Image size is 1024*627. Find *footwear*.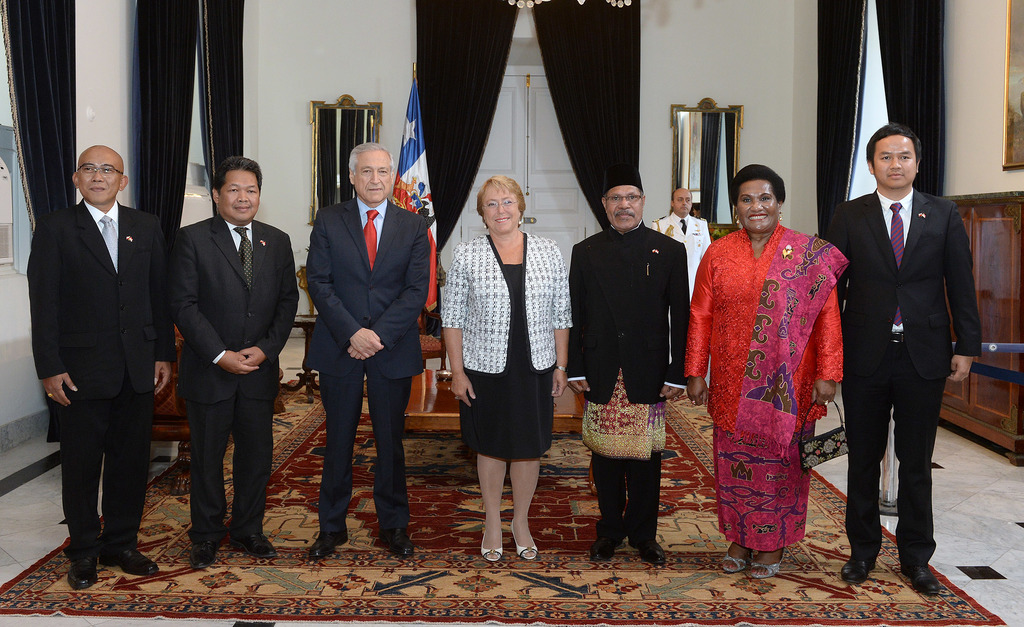
380:527:416:556.
